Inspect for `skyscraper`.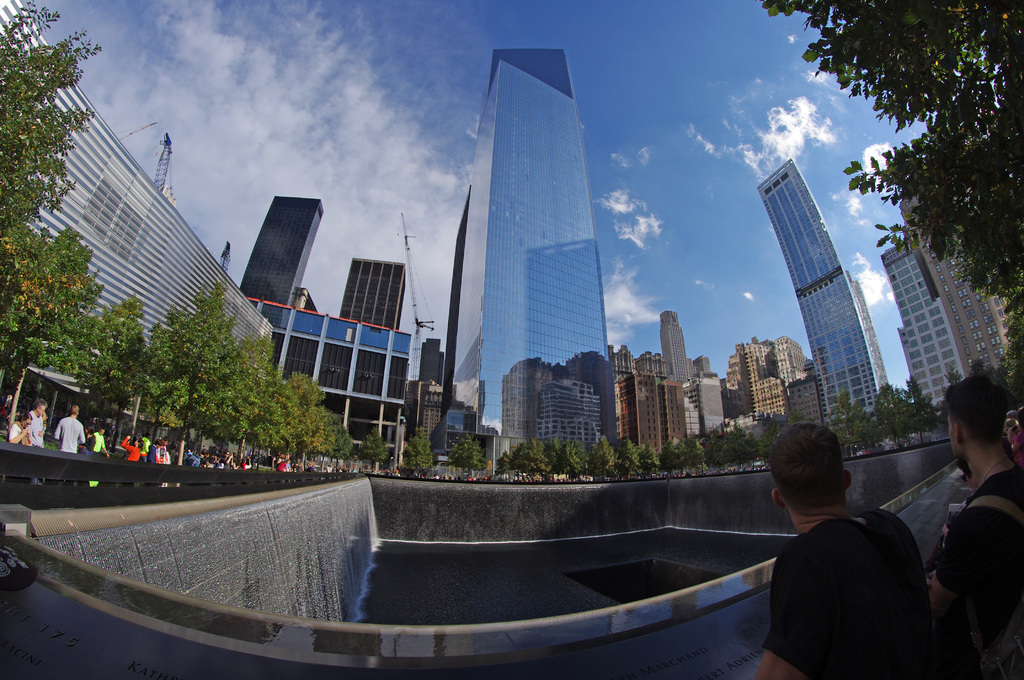
Inspection: pyautogui.locateOnScreen(436, 24, 630, 462).
